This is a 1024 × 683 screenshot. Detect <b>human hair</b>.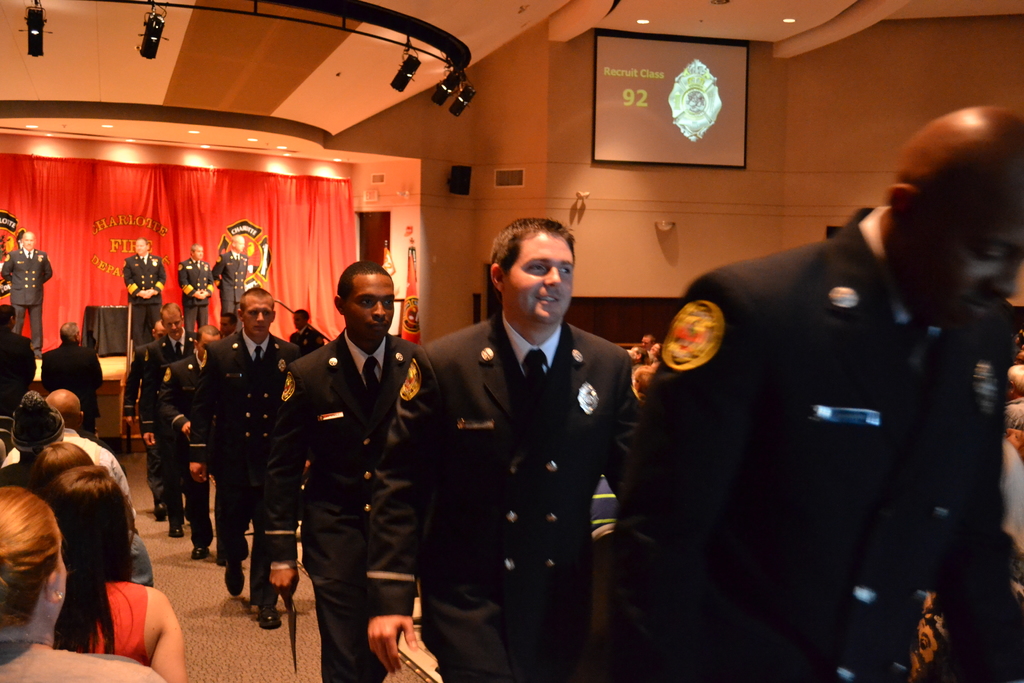
region(29, 446, 98, 504).
